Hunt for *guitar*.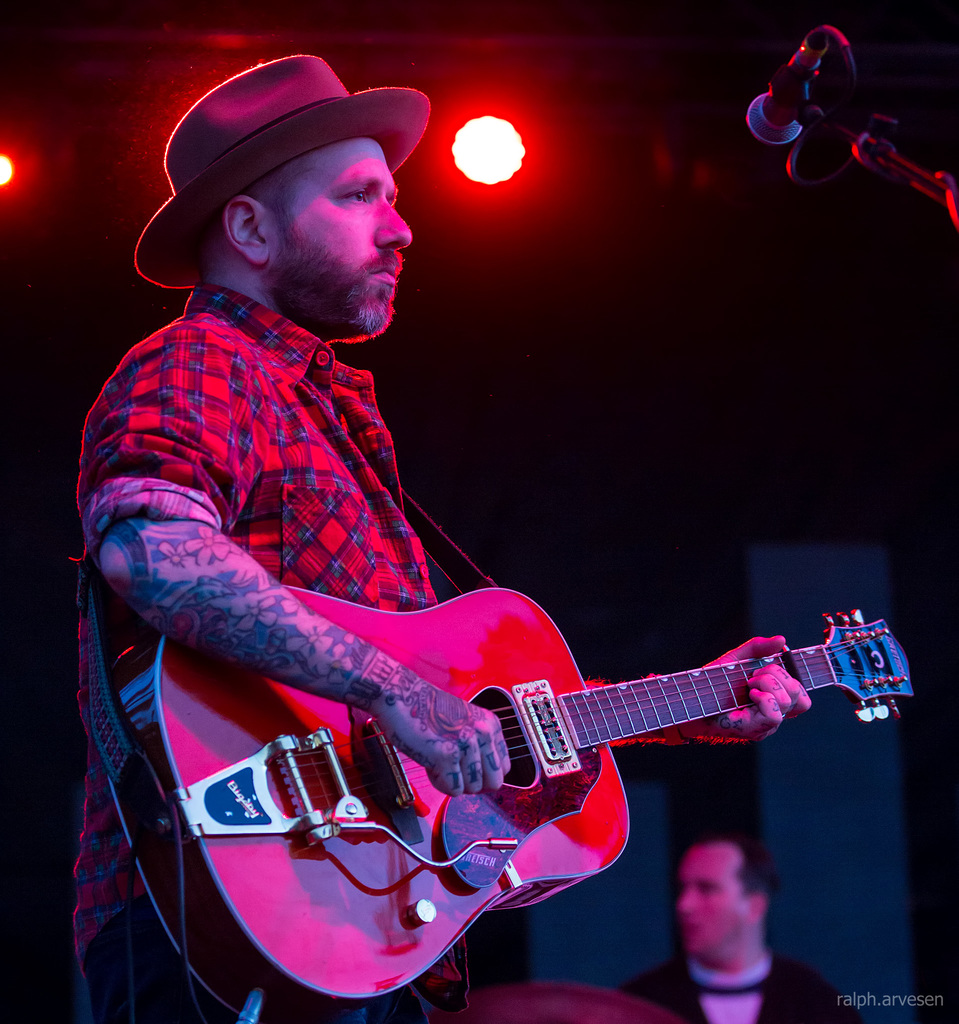
Hunted down at <region>165, 529, 887, 985</region>.
